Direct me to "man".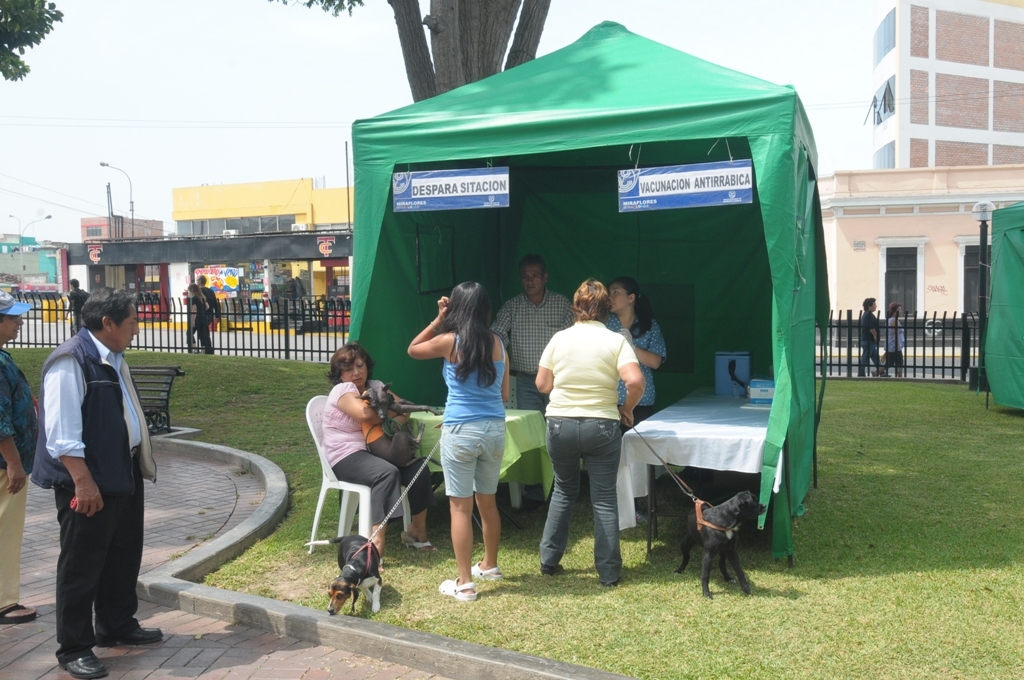
Direction: [33, 281, 159, 659].
